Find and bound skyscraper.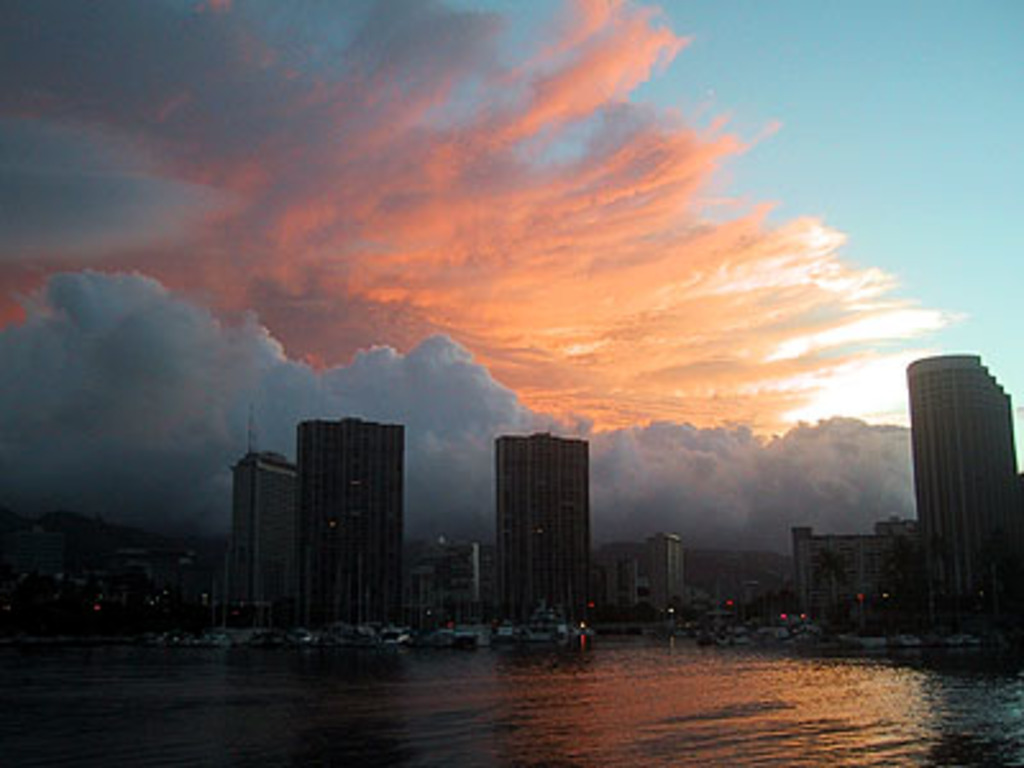
Bound: (307,420,410,627).
